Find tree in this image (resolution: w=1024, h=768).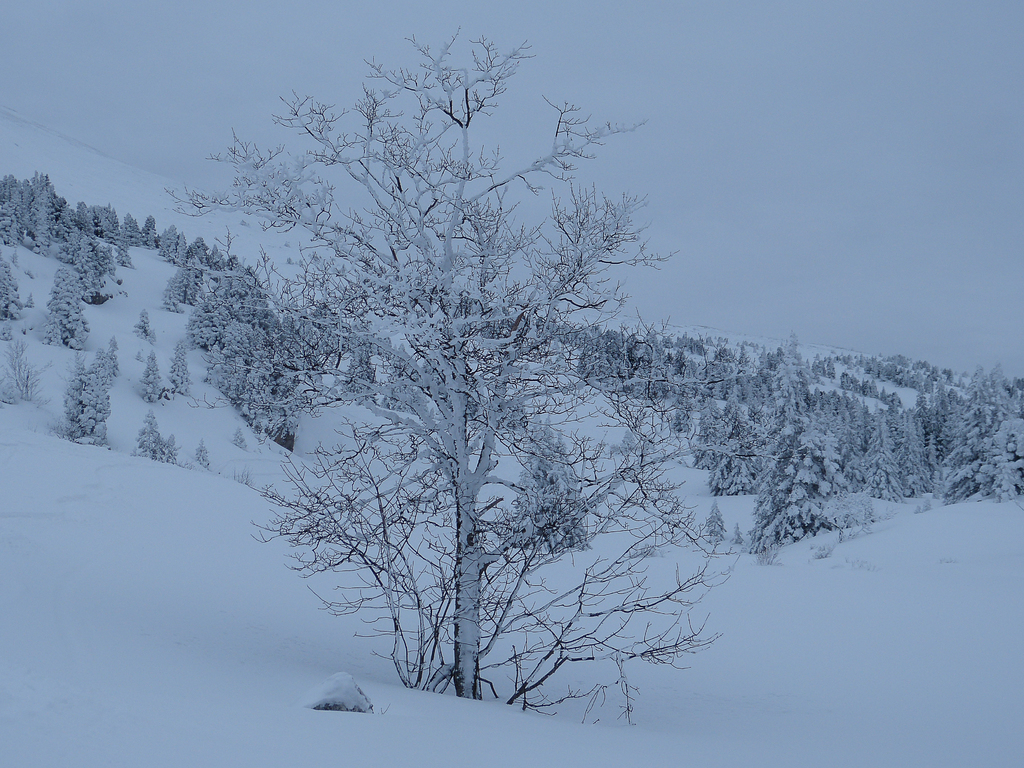
(x1=984, y1=414, x2=1023, y2=484).
